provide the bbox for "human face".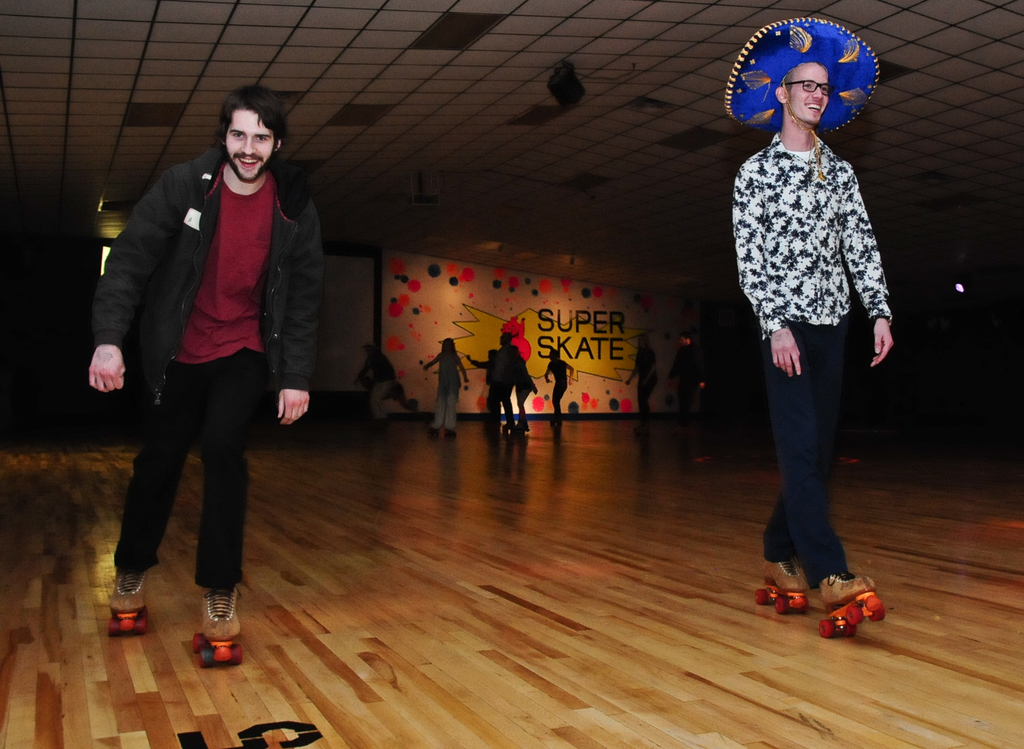
<bbox>790, 64, 829, 122</bbox>.
